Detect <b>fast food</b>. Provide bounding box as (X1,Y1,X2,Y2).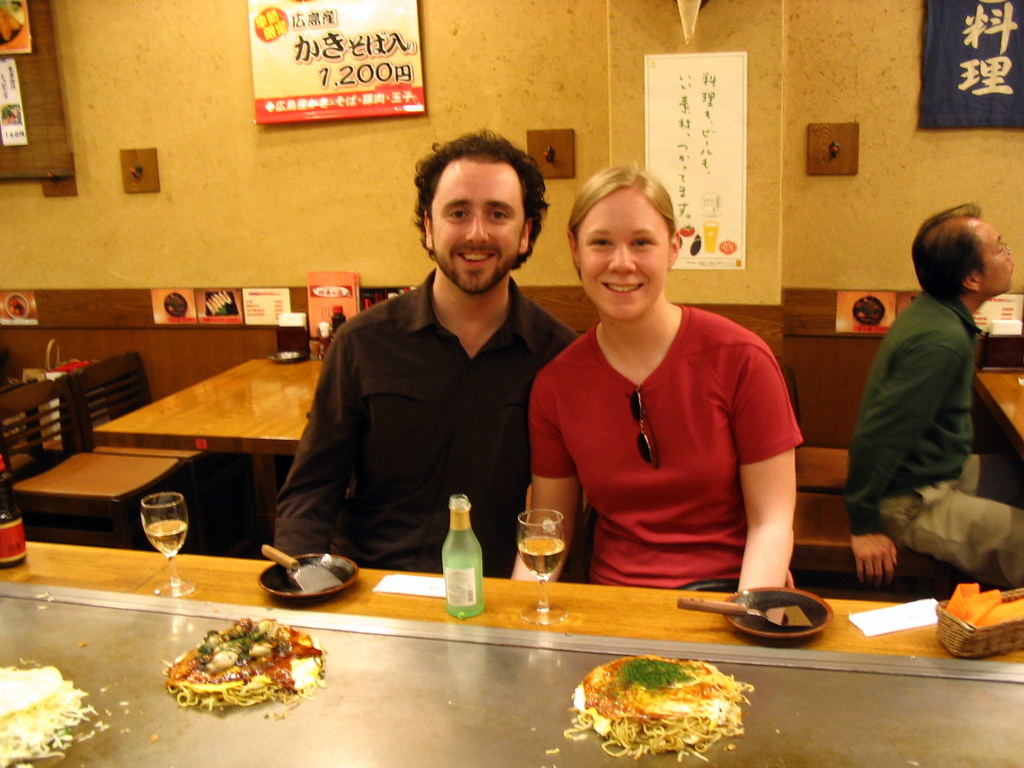
(0,654,105,767).
